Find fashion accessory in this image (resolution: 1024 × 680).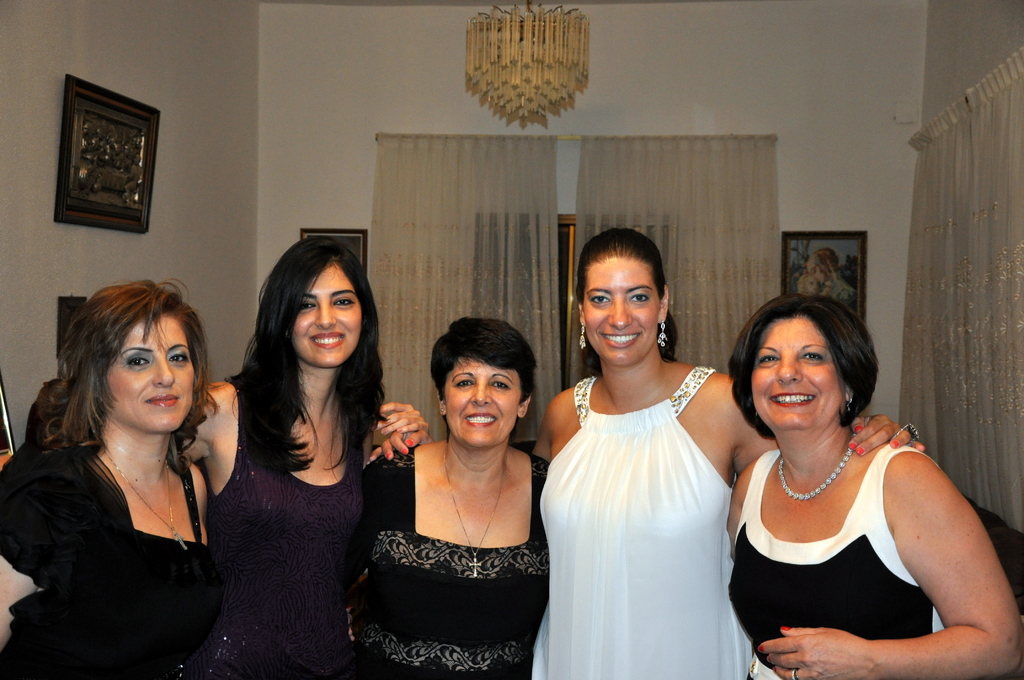
(846,400,851,413).
